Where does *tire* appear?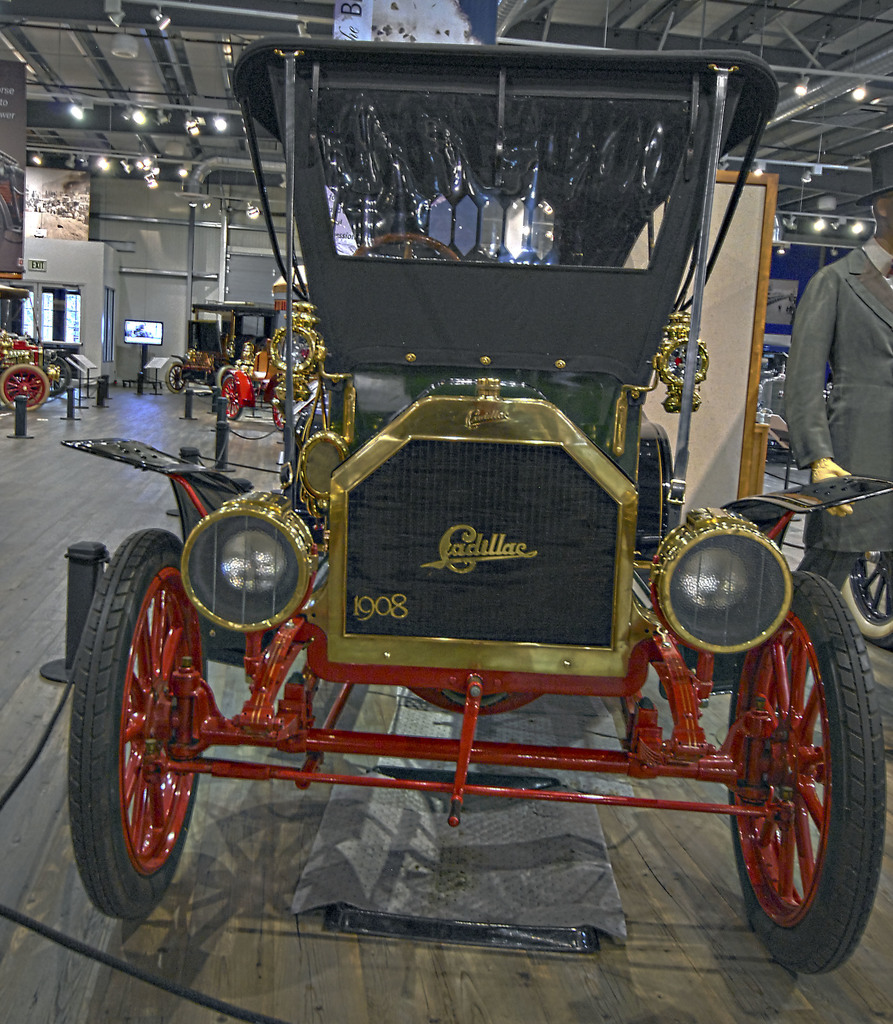
Appears at {"left": 831, "top": 547, "right": 892, "bottom": 645}.
